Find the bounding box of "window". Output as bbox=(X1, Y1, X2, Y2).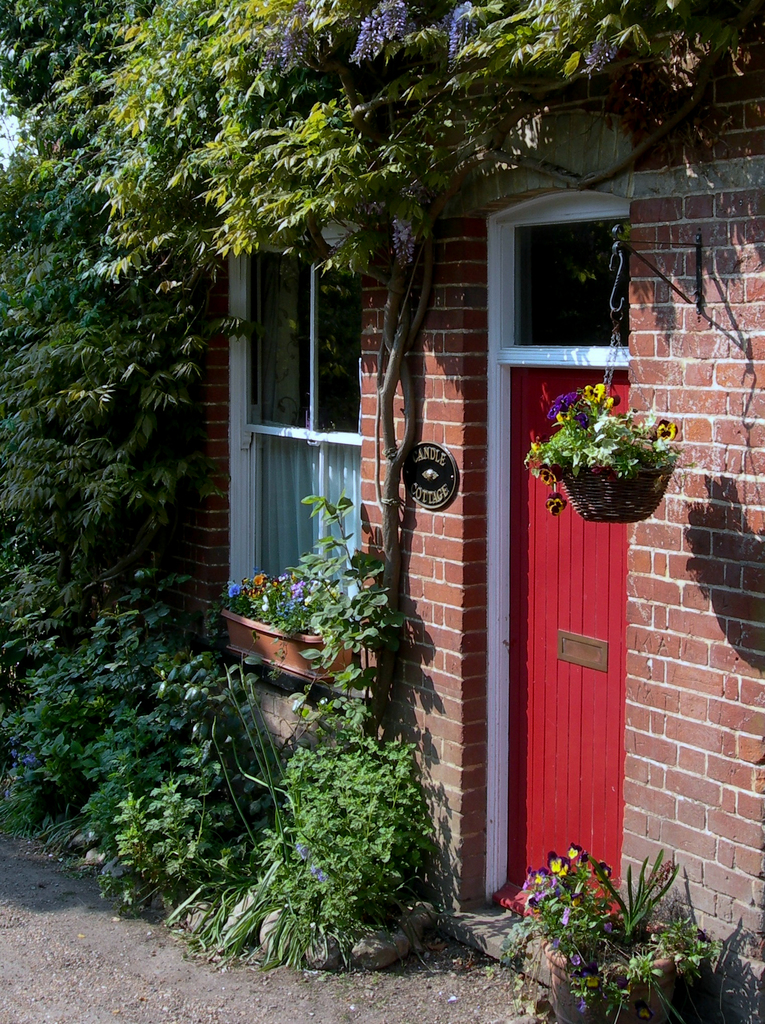
bbox=(220, 227, 367, 638).
